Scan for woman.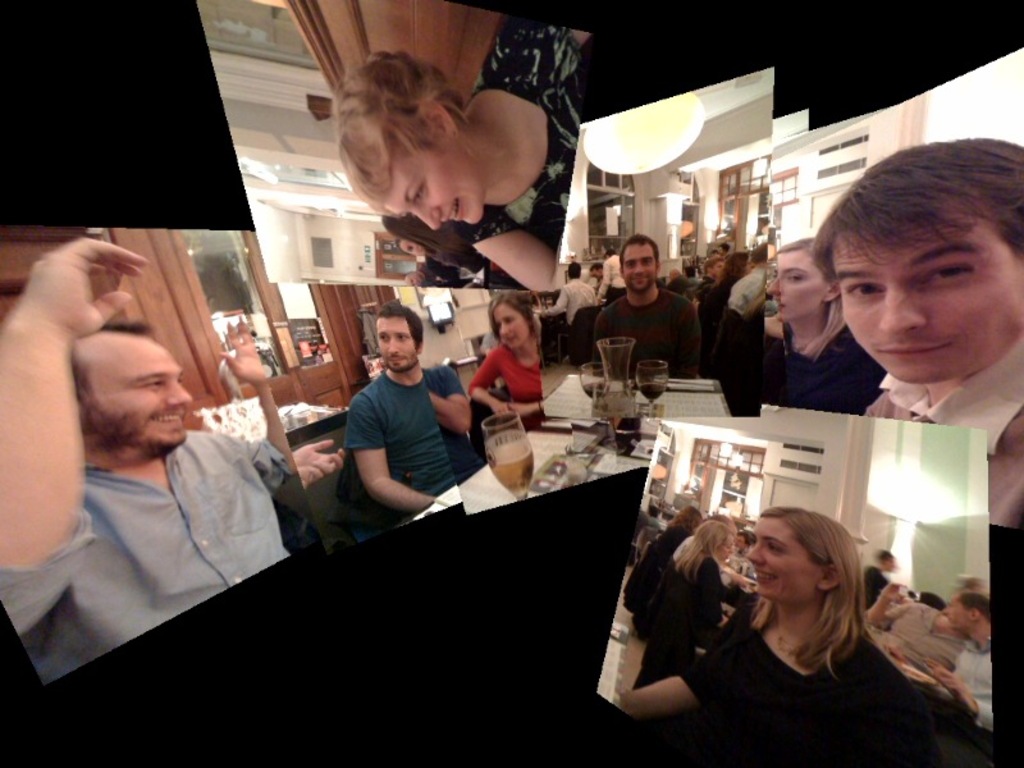
Scan result: (x1=622, y1=509, x2=954, y2=767).
